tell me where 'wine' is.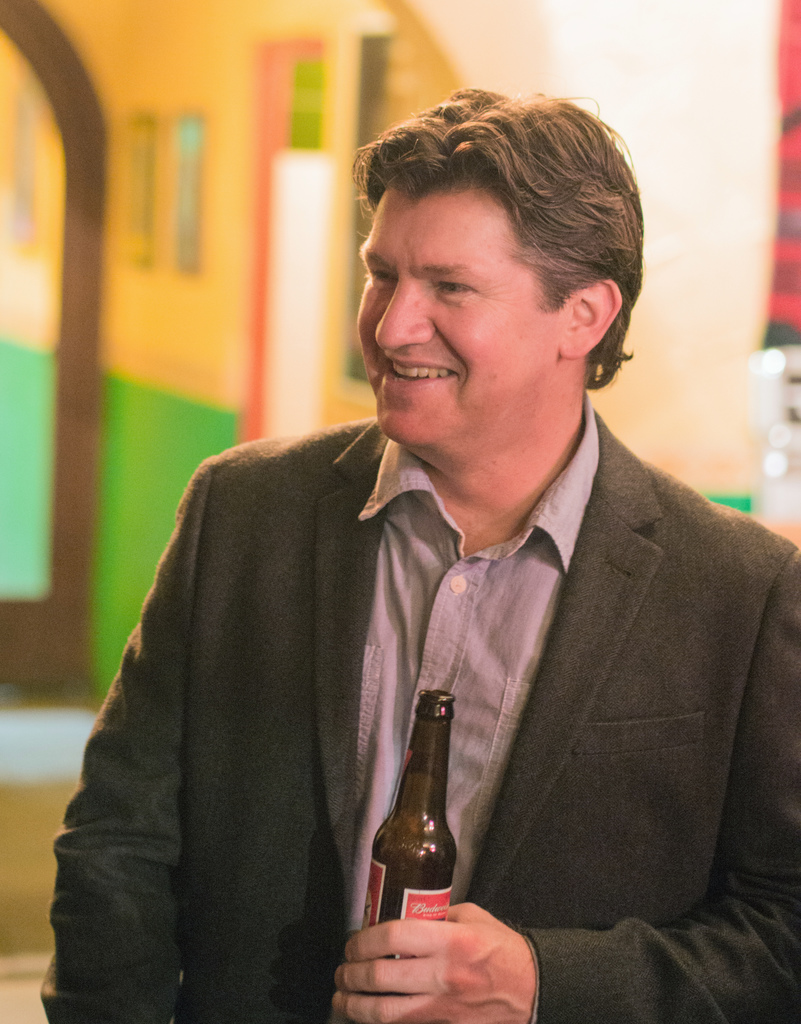
'wine' is at 365, 712, 479, 959.
